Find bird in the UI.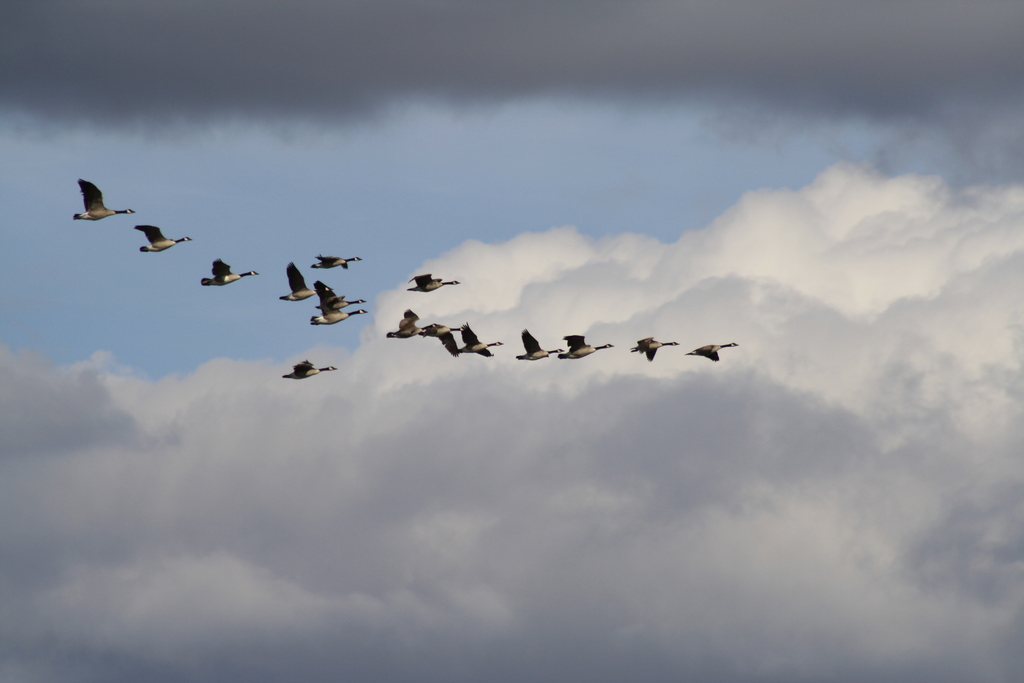
UI element at BBox(68, 172, 138, 222).
